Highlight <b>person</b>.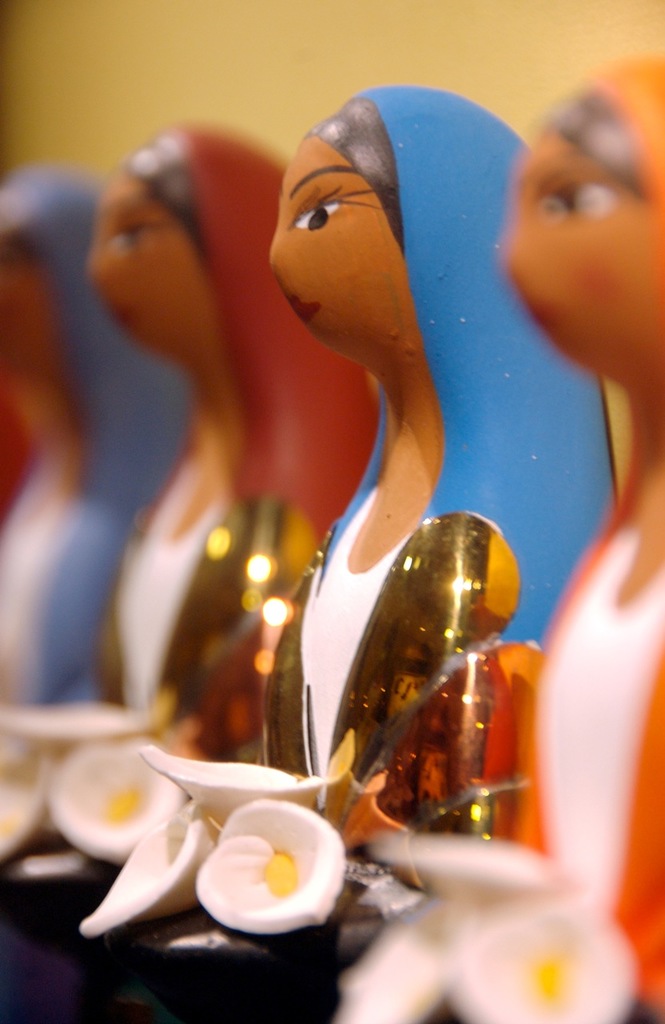
Highlighted region: pyautogui.locateOnScreen(0, 176, 187, 711).
